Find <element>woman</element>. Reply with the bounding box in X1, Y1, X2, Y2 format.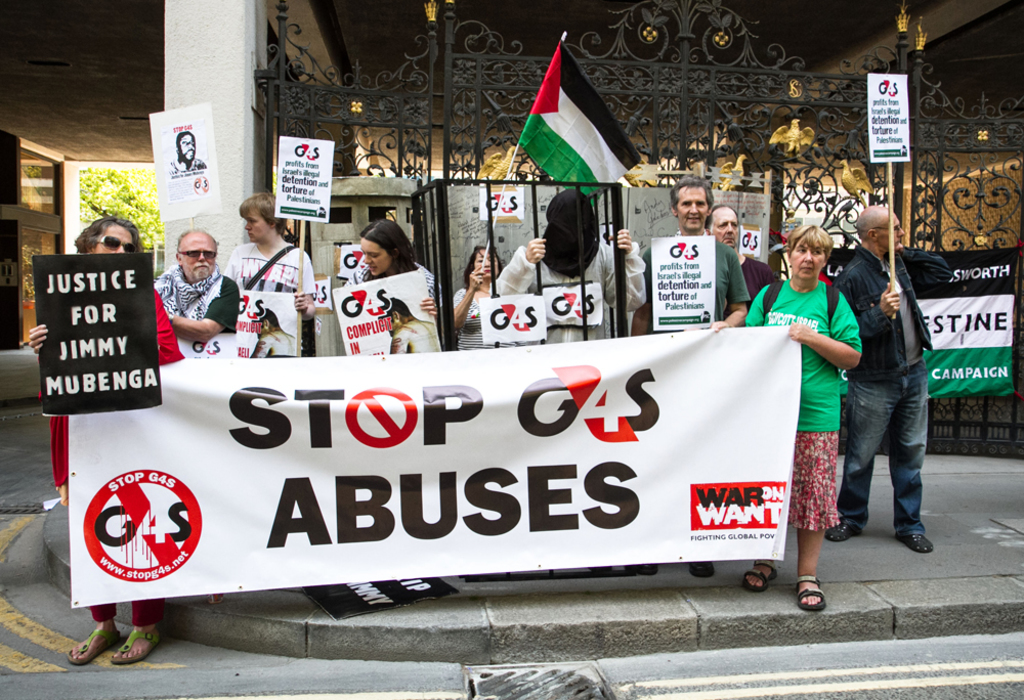
741, 223, 862, 614.
